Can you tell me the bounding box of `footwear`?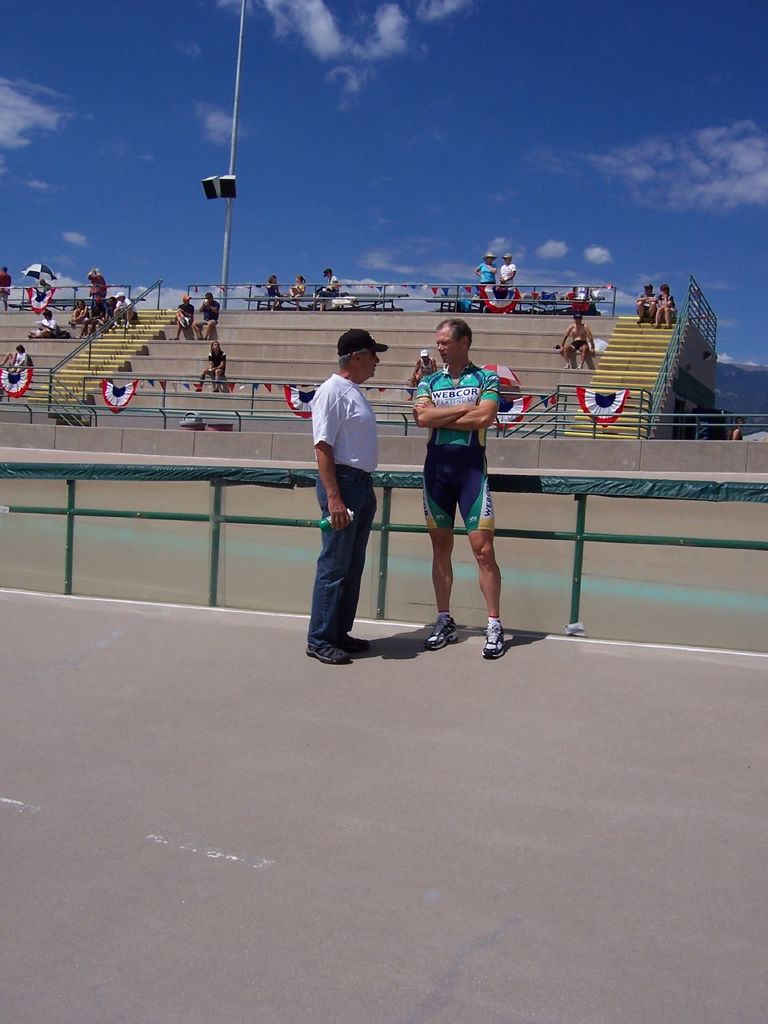
(299,640,352,661).
